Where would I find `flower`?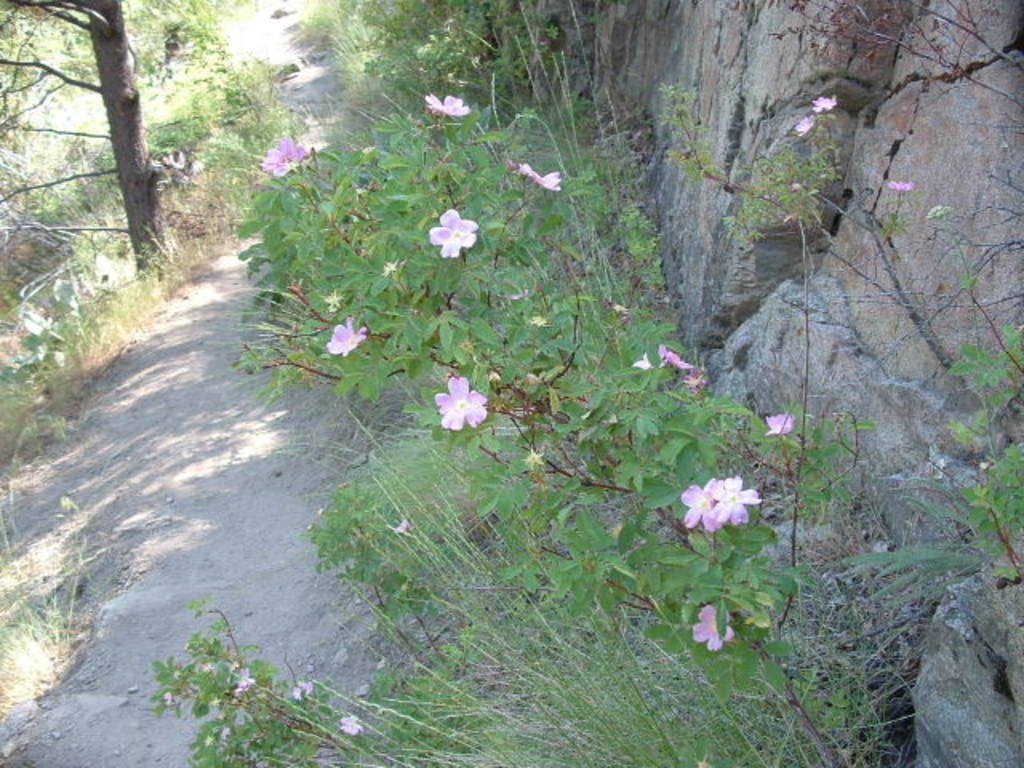
At left=430, top=91, right=477, bottom=112.
